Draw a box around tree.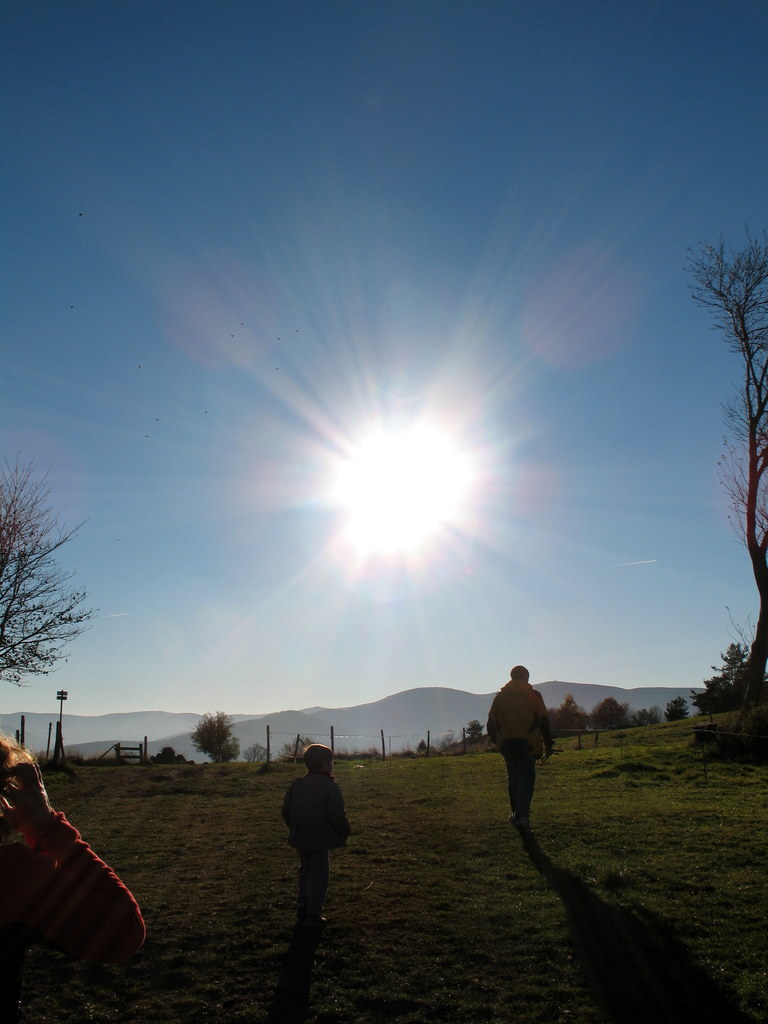
pyautogui.locateOnScreen(276, 732, 316, 760).
